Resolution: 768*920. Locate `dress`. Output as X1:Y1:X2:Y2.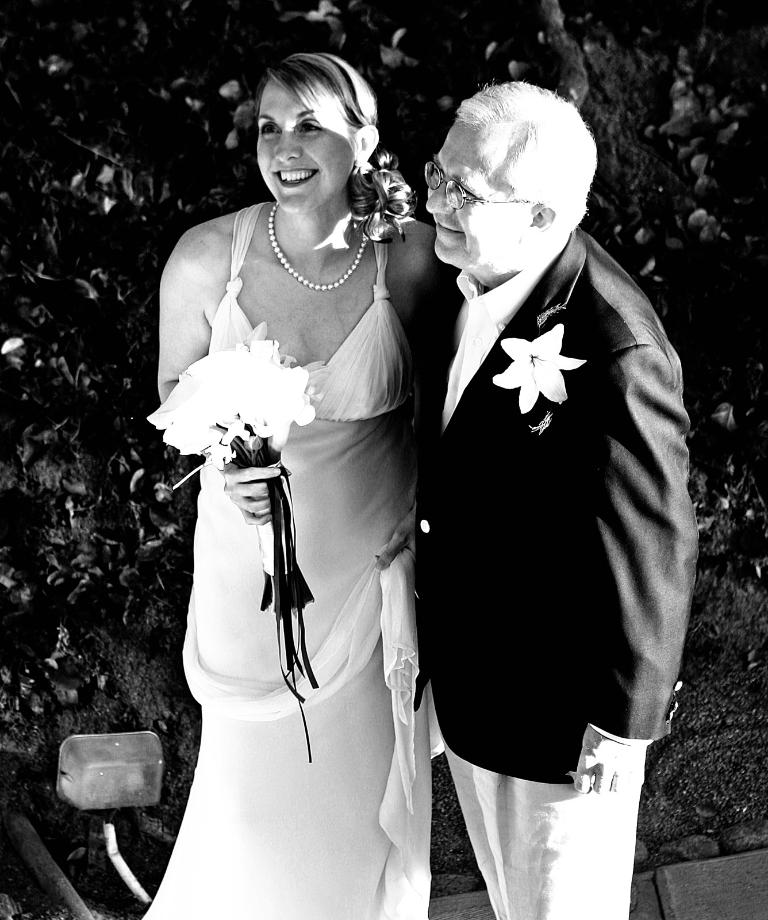
141:203:441:919.
